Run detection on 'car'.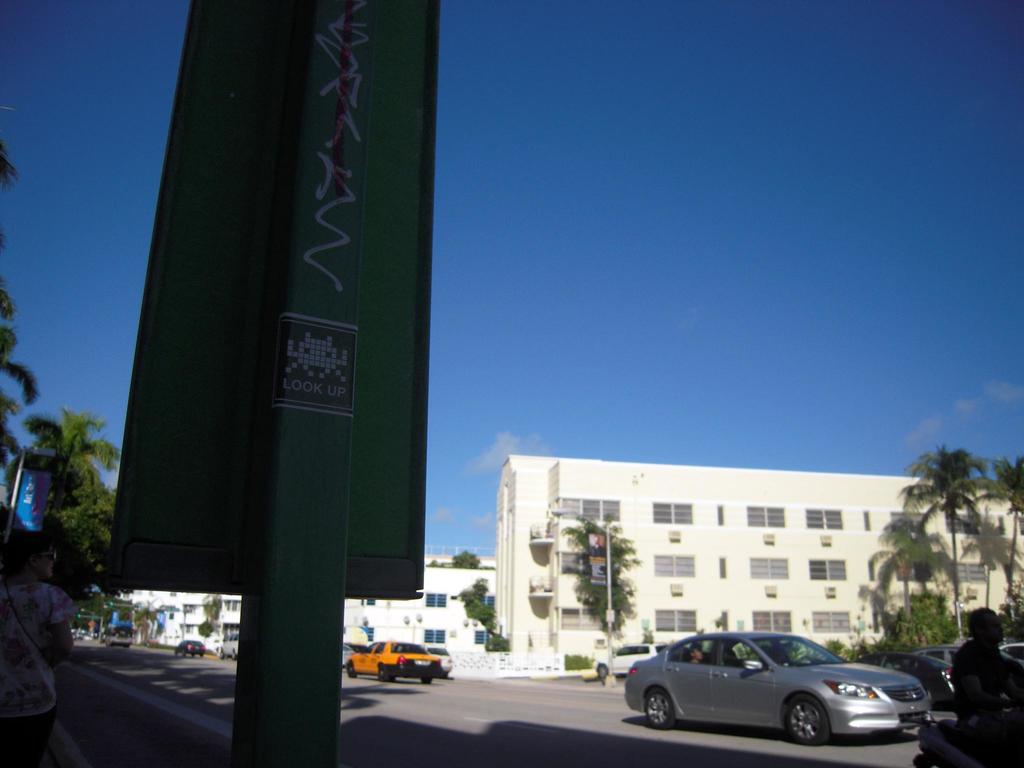
Result: (x1=424, y1=643, x2=452, y2=678).
